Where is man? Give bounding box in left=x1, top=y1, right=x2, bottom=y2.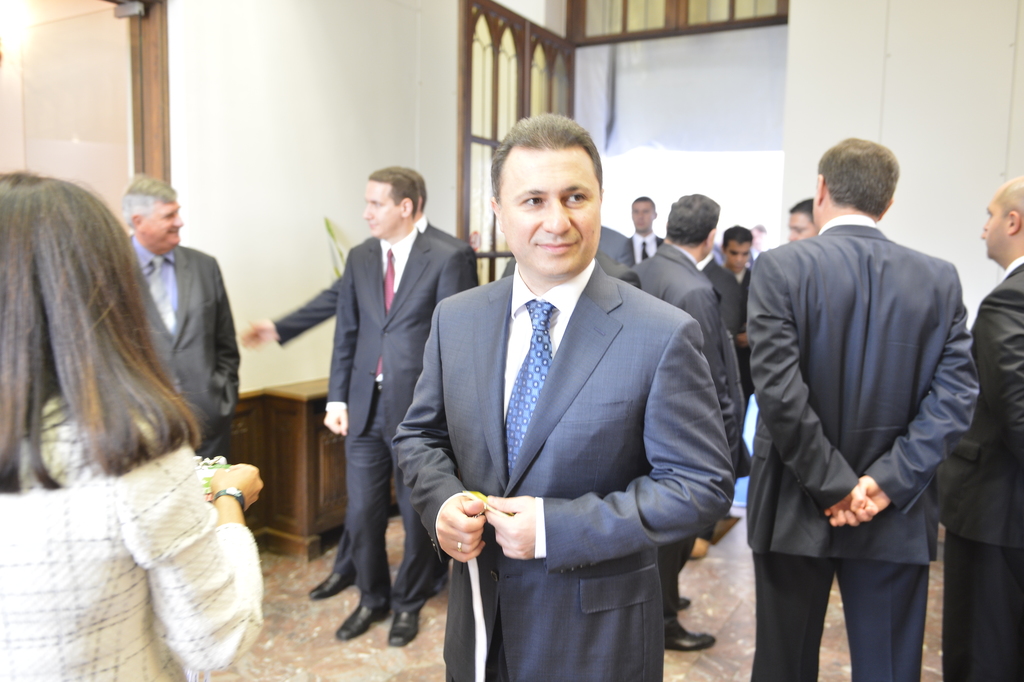
left=234, top=168, right=490, bottom=615.
